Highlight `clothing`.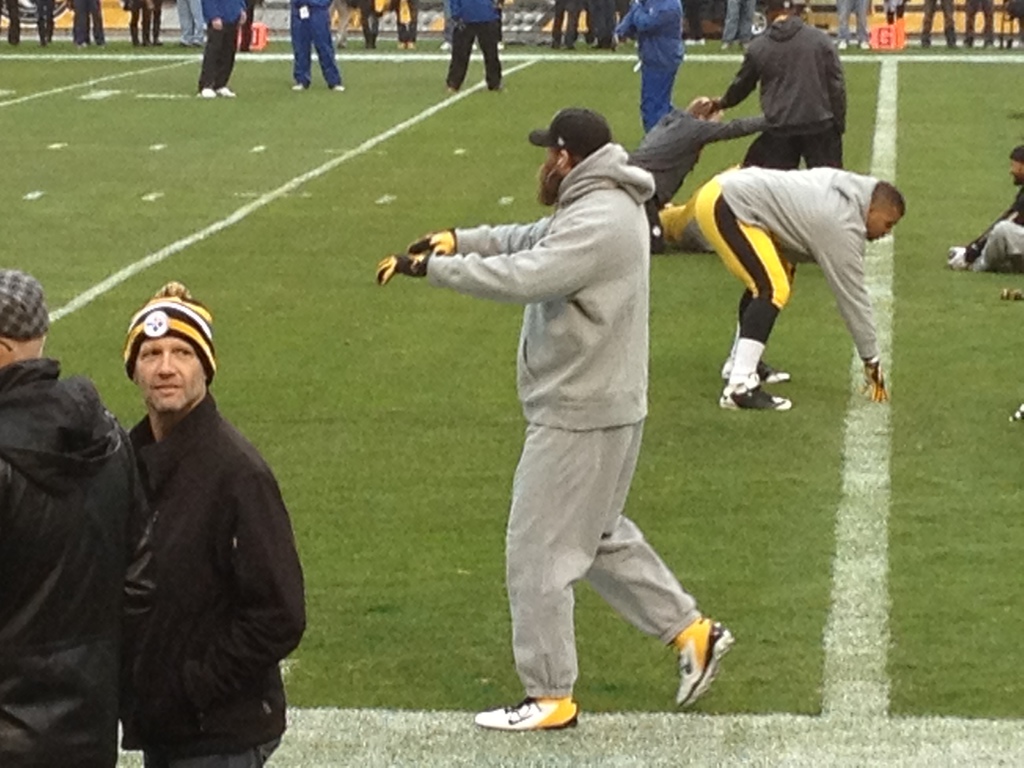
Highlighted region: l=718, t=0, r=758, b=45.
